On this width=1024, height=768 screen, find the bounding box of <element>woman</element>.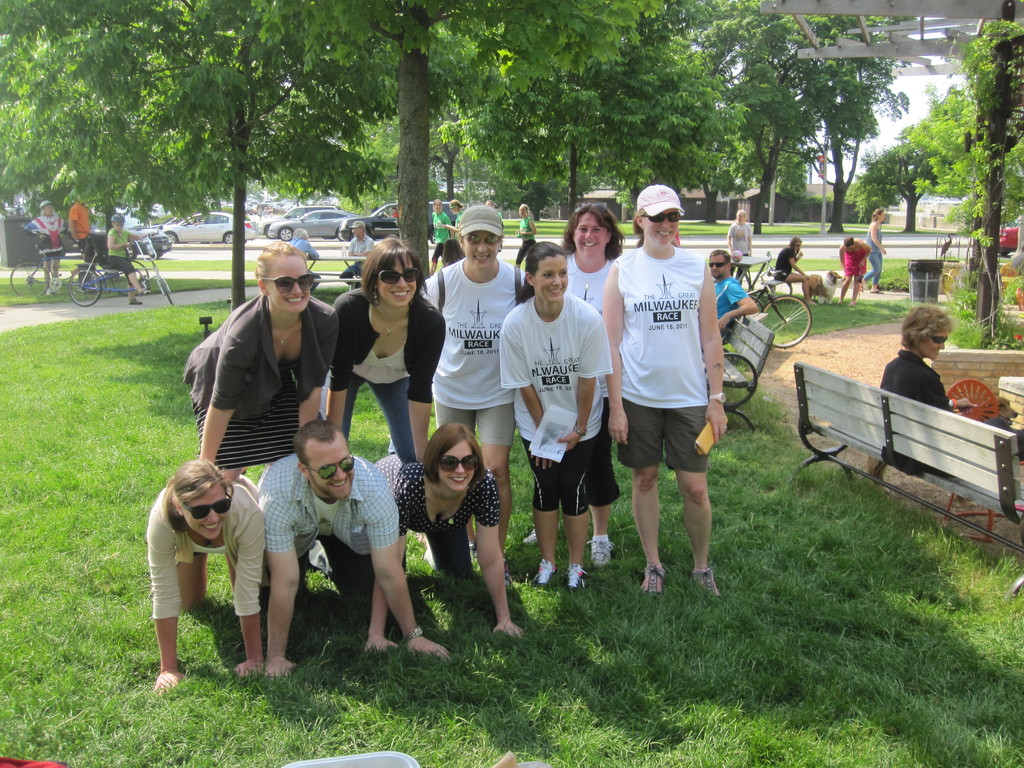
Bounding box: bbox(494, 236, 614, 573).
